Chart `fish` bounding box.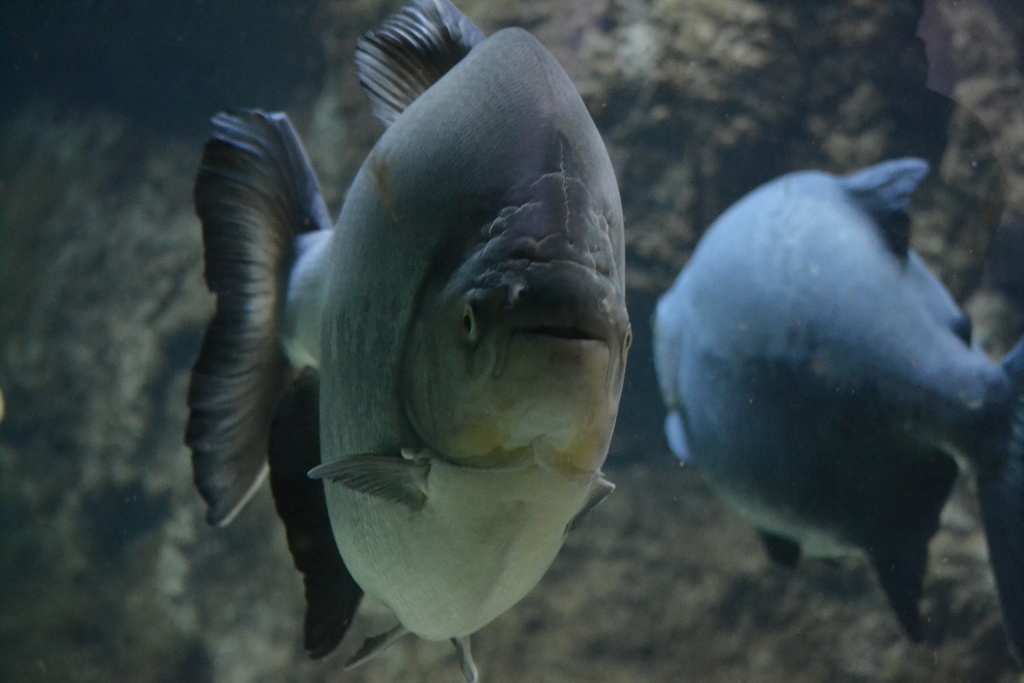
Charted: 198 0 657 679.
